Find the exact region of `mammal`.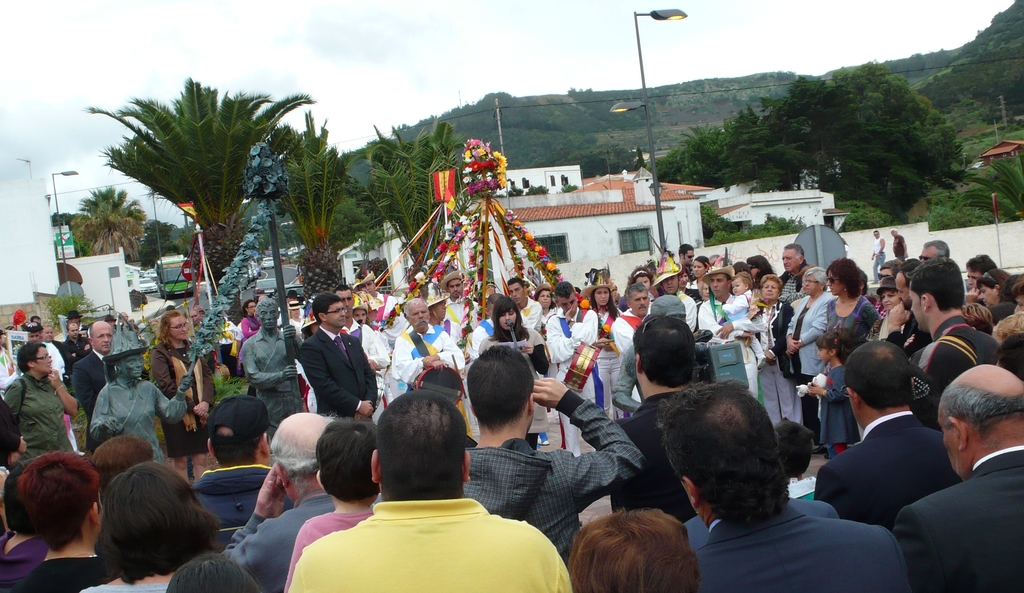
Exact region: x1=868, y1=231, x2=886, y2=287.
